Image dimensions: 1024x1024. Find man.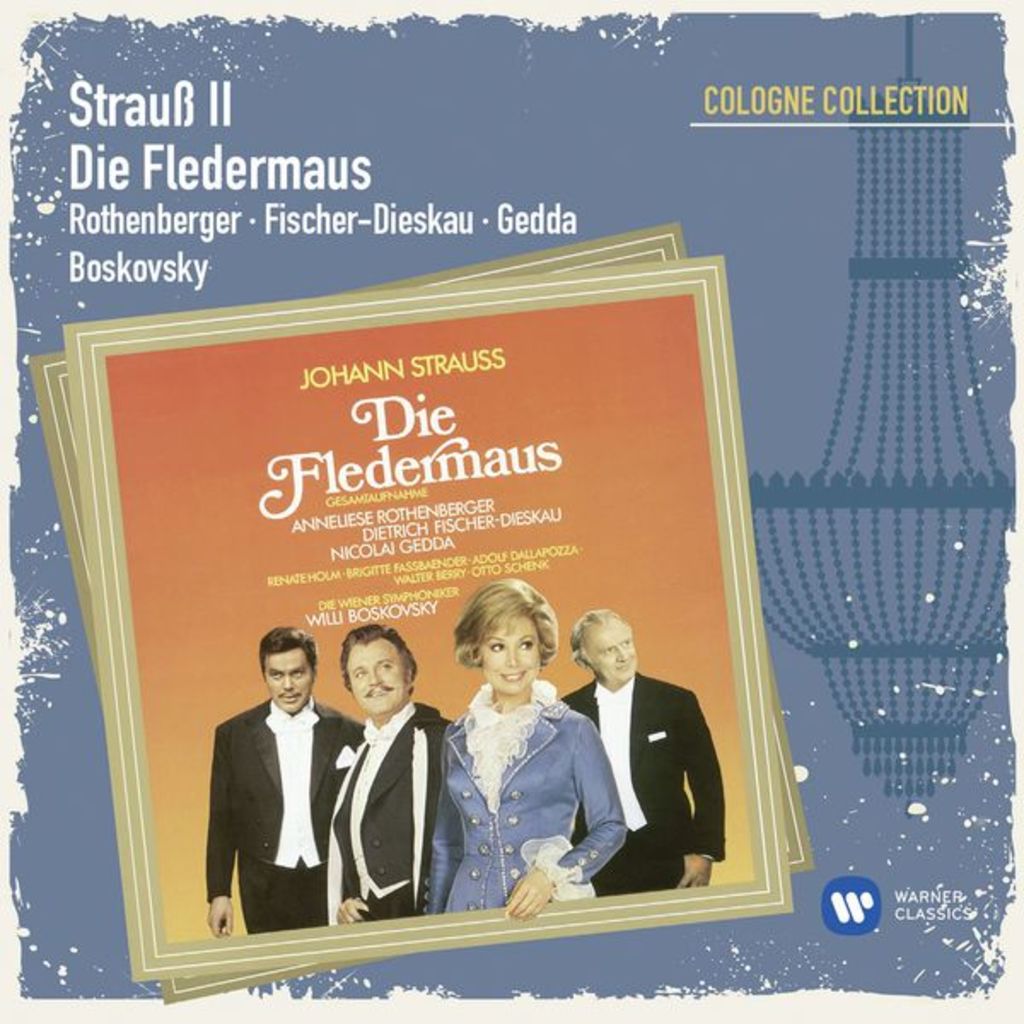
(left=207, top=623, right=365, bottom=942).
